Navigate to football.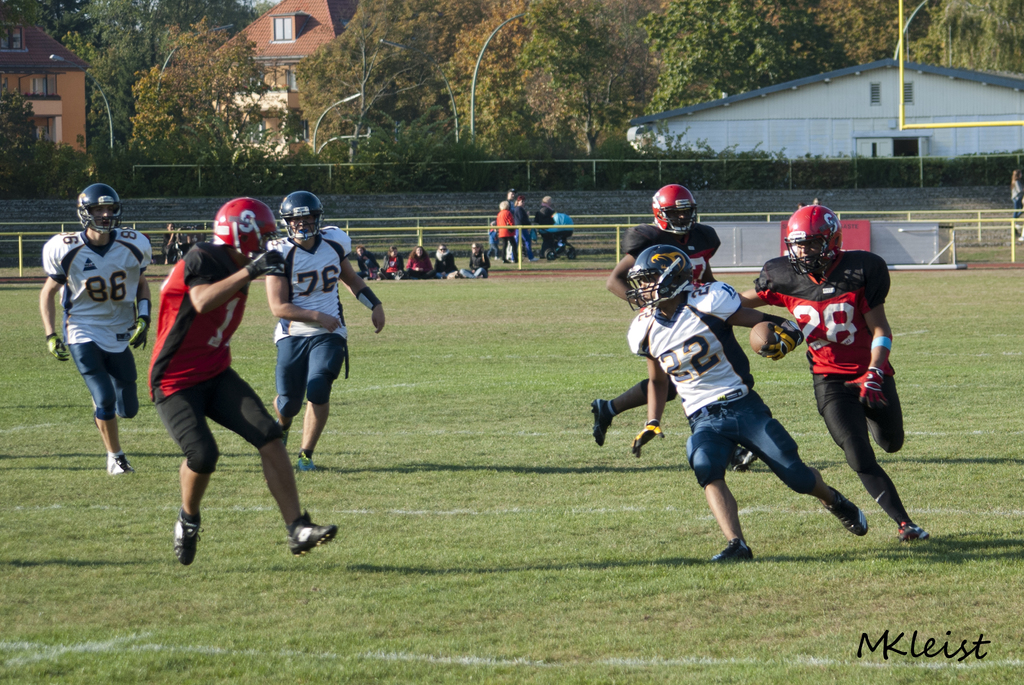
Navigation target: <region>749, 317, 780, 357</region>.
